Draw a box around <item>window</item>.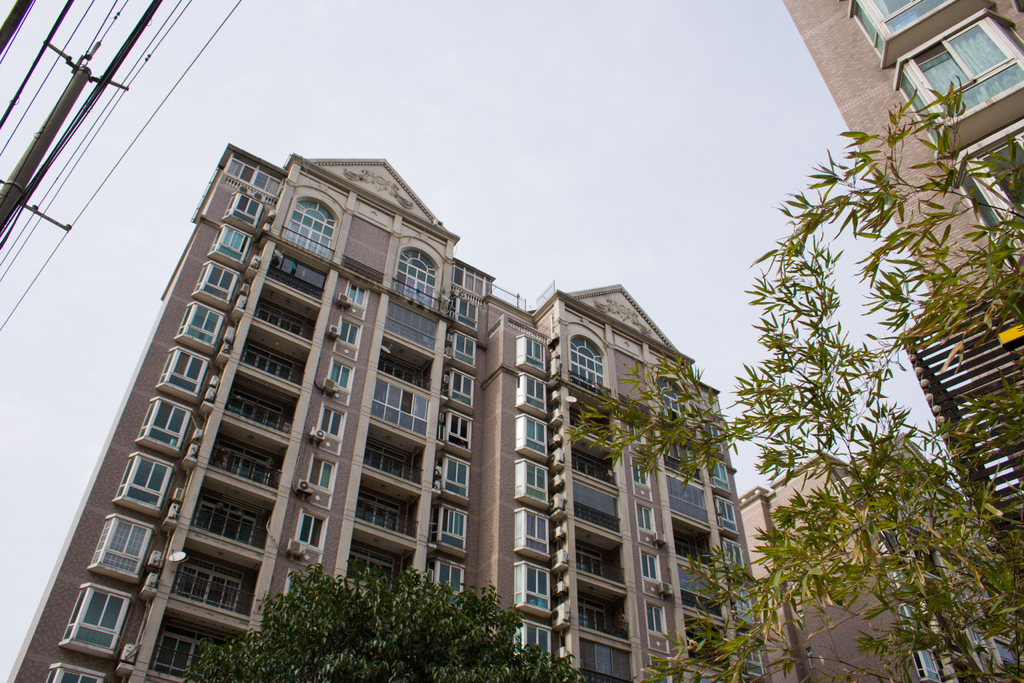
<box>628,424,643,442</box>.
